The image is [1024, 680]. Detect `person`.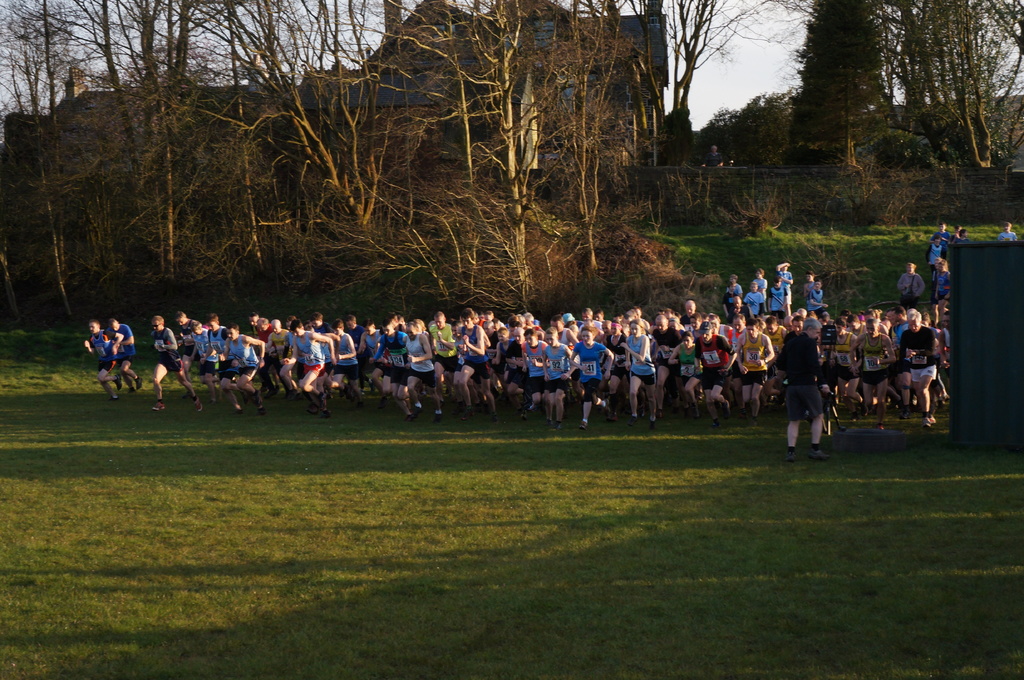
Detection: box=[633, 314, 680, 409].
